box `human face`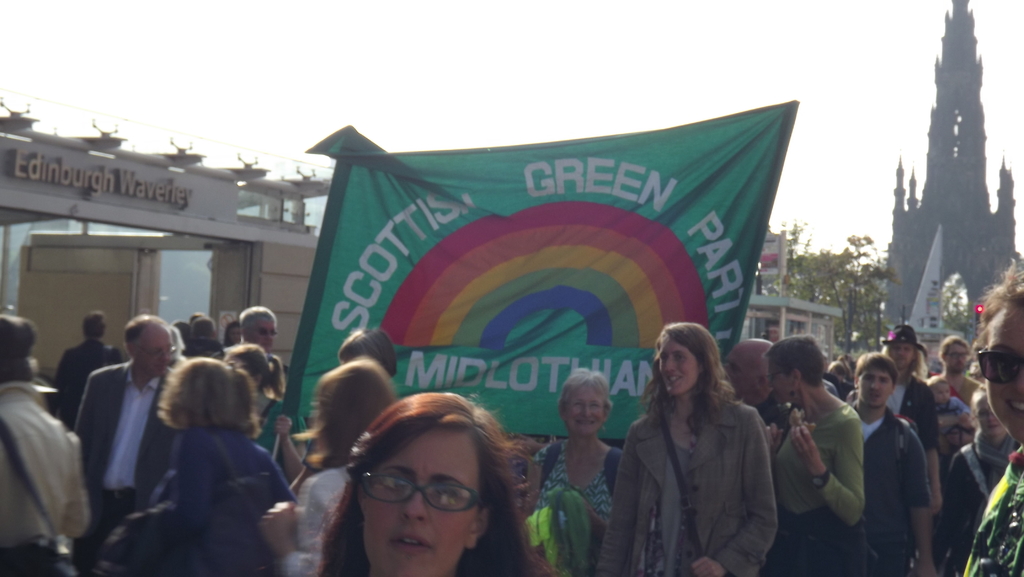
[720,343,758,397]
